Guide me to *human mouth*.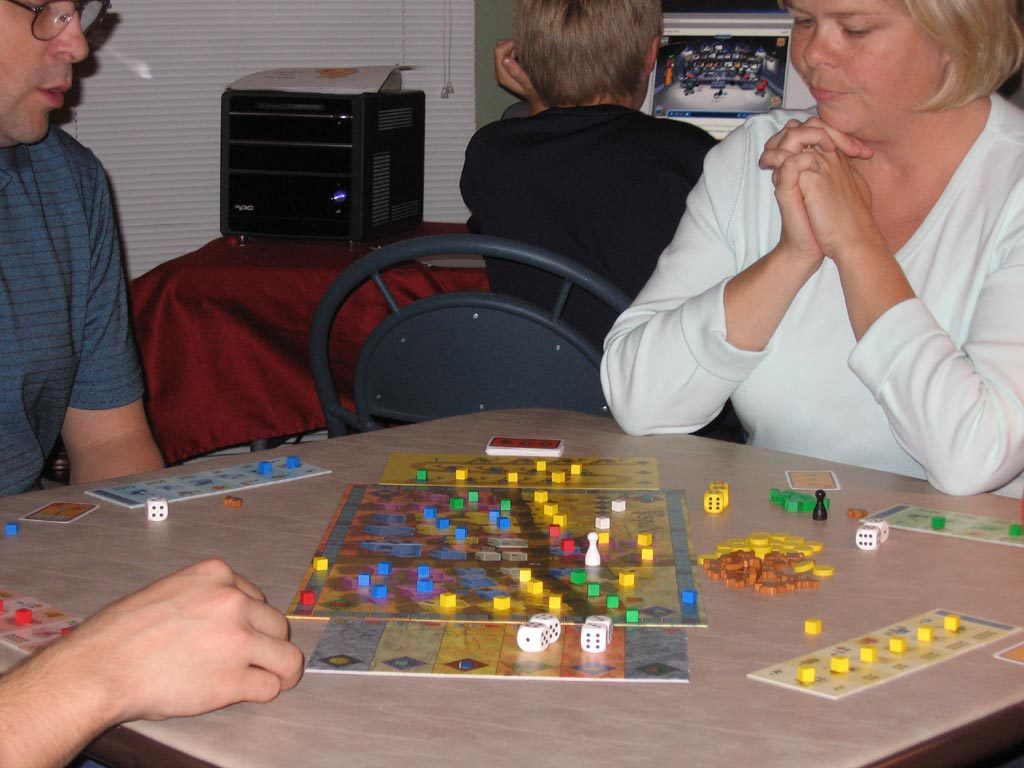
Guidance: Rect(36, 80, 69, 109).
